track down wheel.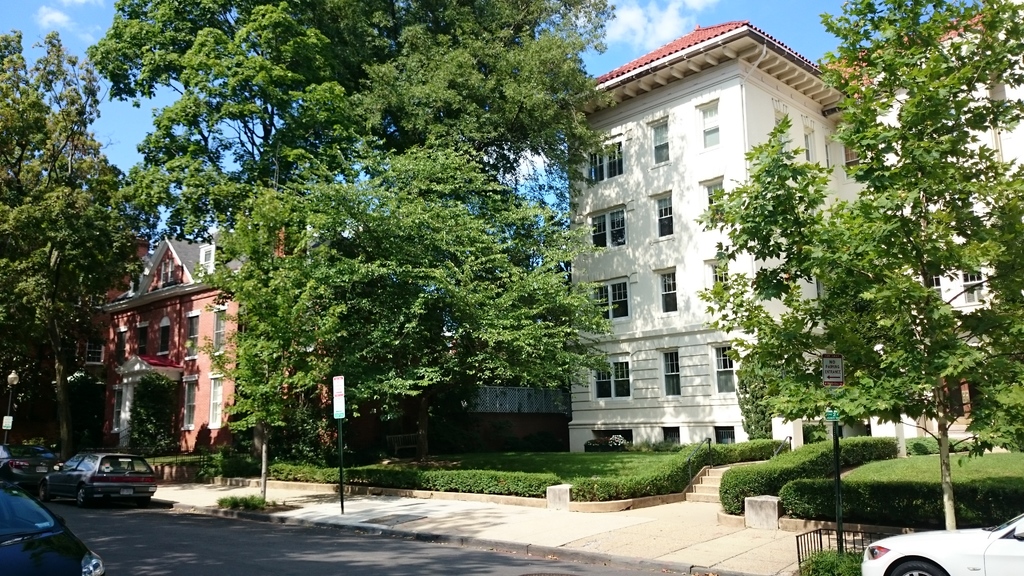
Tracked to <bbox>35, 485, 51, 504</bbox>.
